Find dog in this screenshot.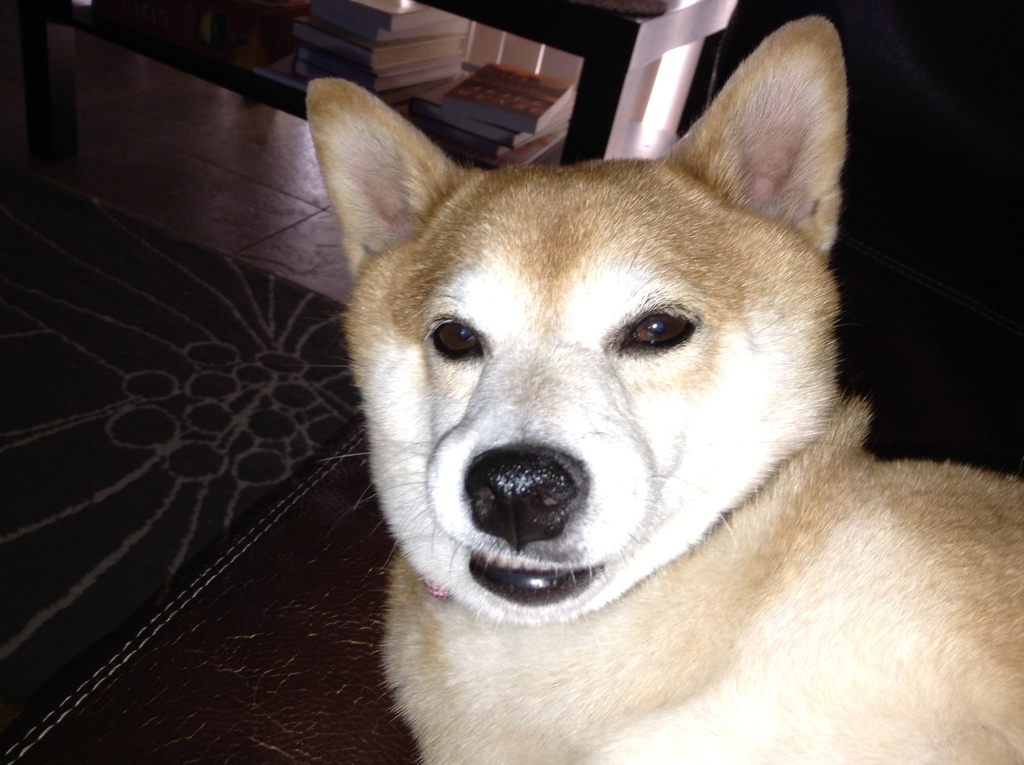
The bounding box for dog is (305,10,1023,764).
